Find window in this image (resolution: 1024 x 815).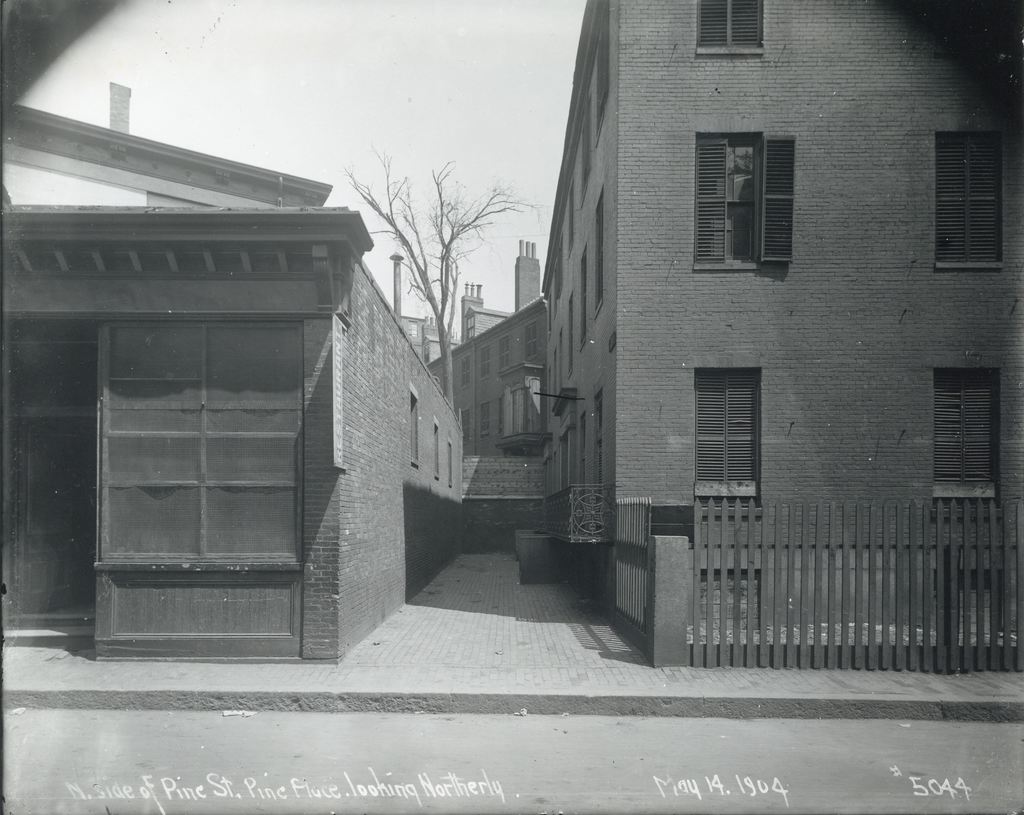
{"left": 477, "top": 339, "right": 490, "bottom": 375}.
